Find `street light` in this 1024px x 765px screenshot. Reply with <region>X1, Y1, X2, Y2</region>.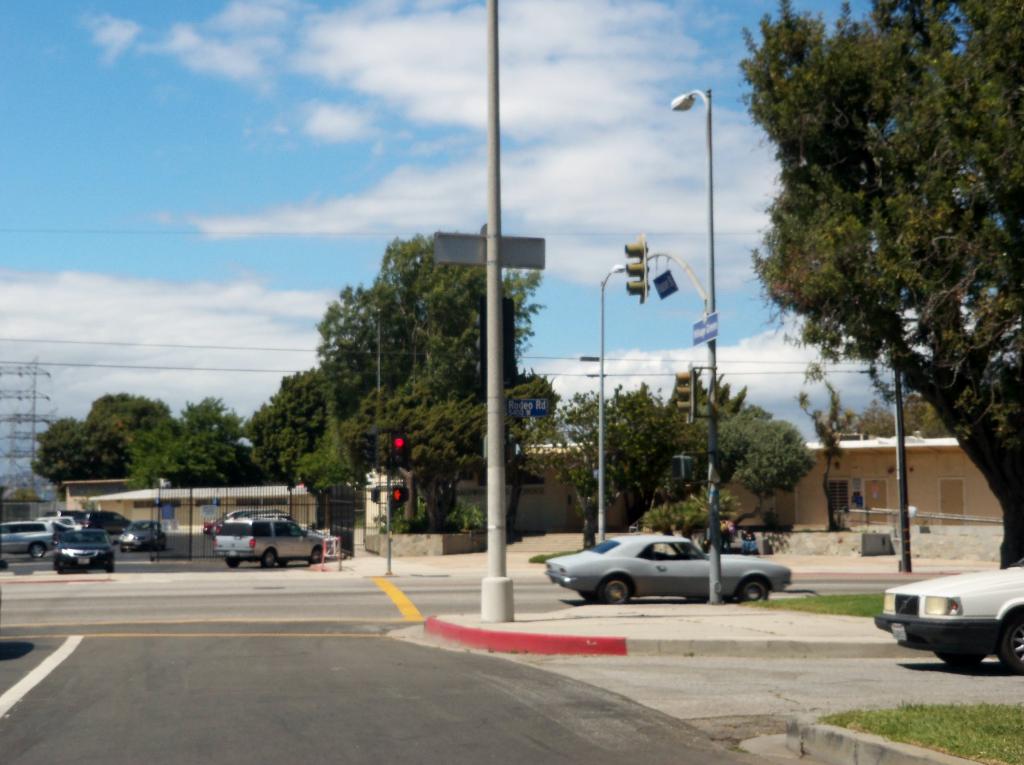
<region>351, 293, 394, 574</region>.
